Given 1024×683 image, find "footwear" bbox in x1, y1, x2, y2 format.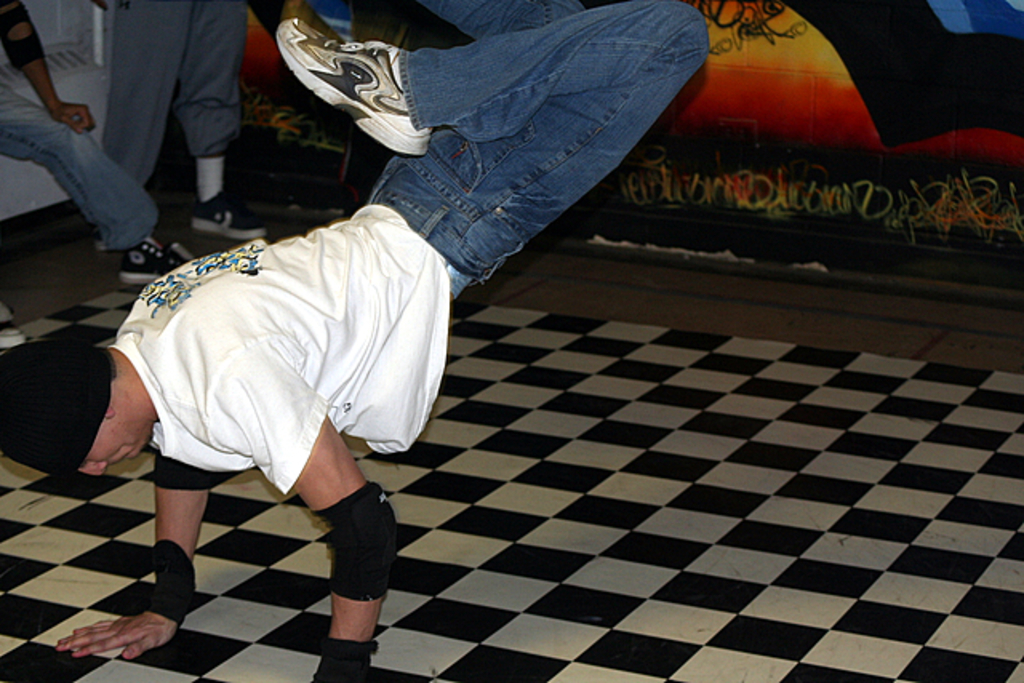
118, 238, 195, 291.
